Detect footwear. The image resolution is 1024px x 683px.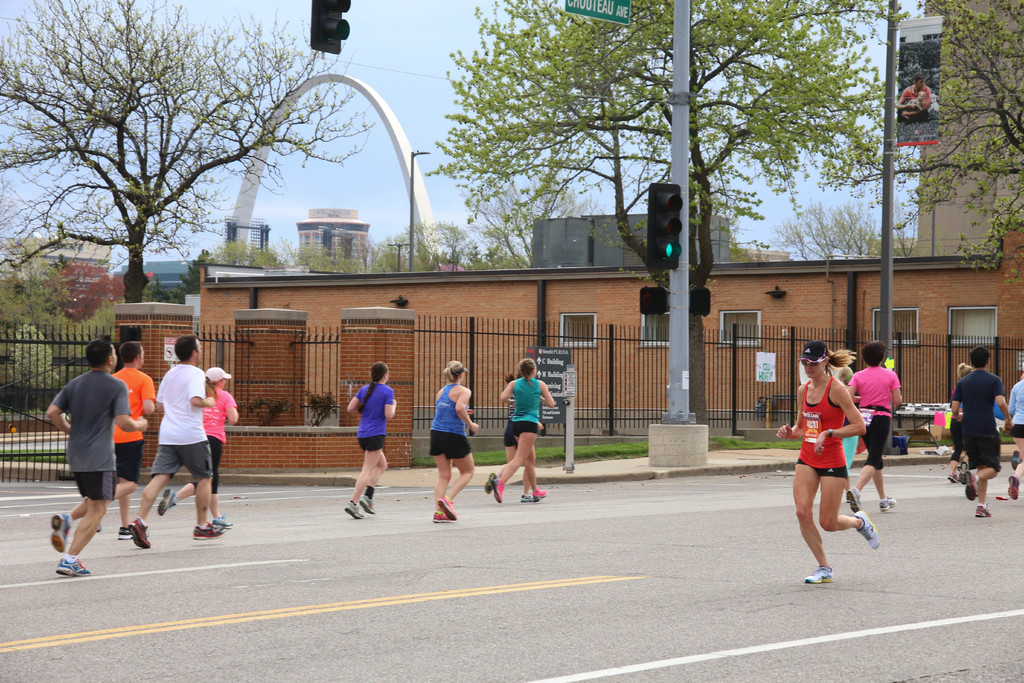
529,487,548,502.
